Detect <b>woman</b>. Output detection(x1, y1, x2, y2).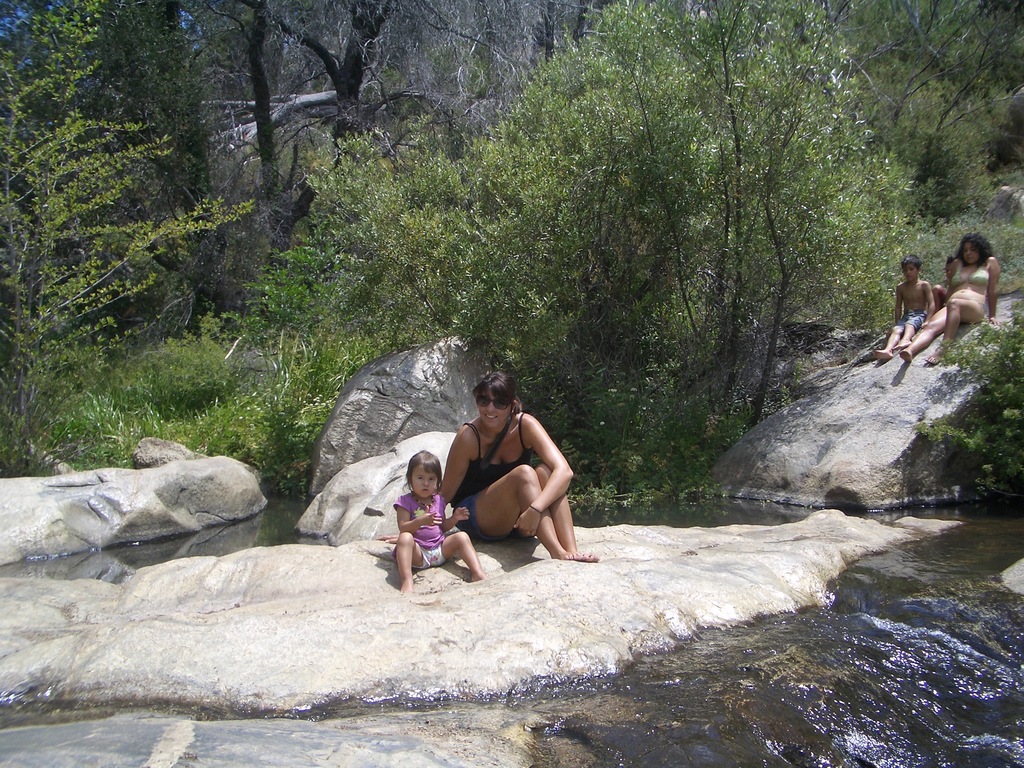
detection(428, 362, 579, 589).
